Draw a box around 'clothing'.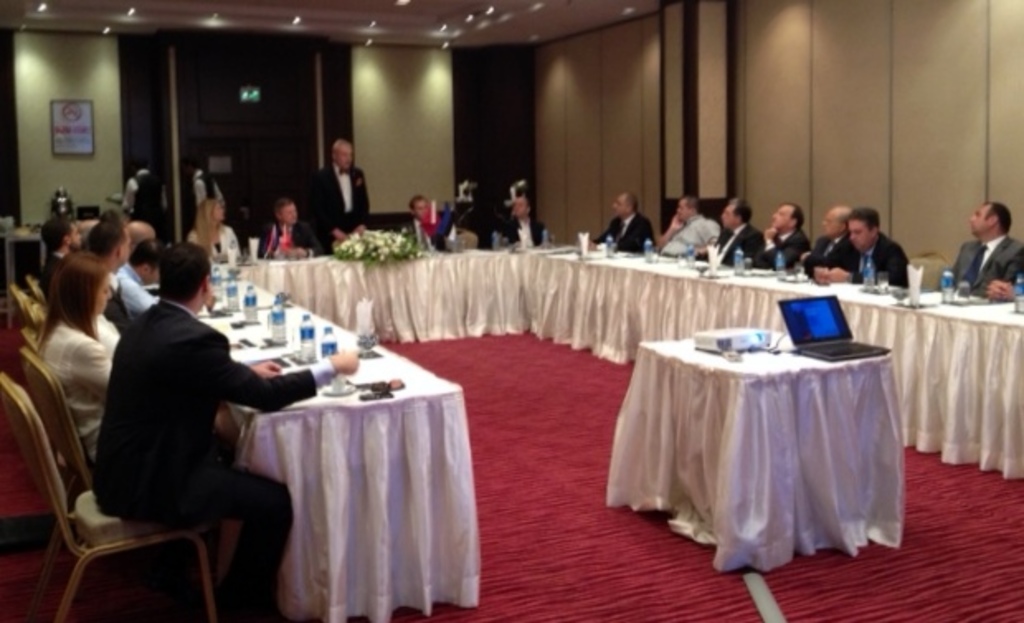
box=[656, 220, 755, 264].
